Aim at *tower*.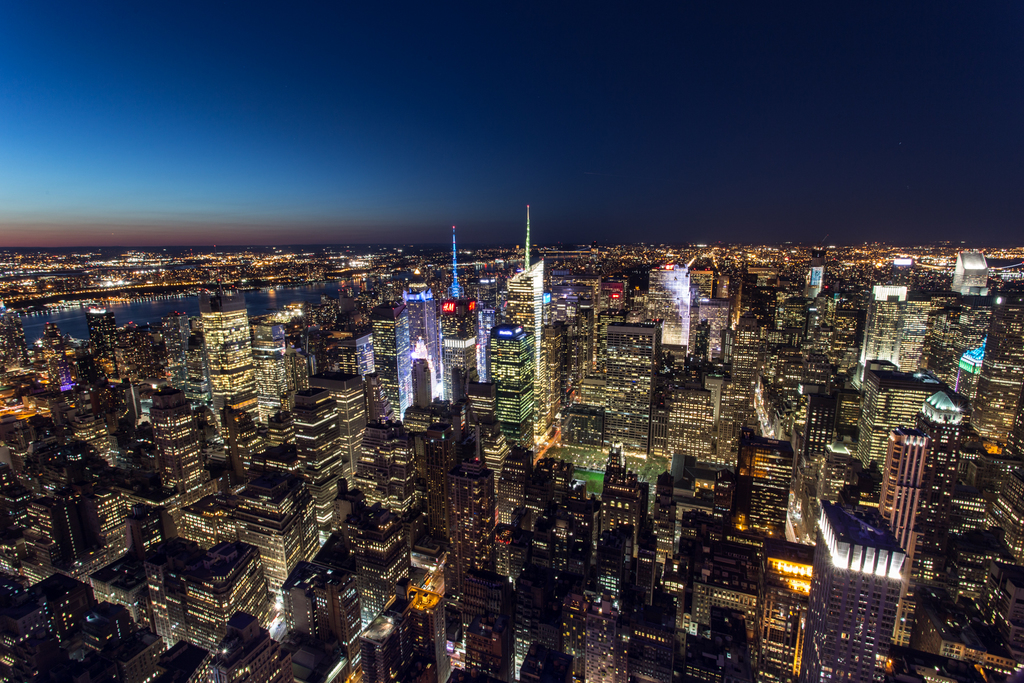
Aimed at region(805, 477, 902, 682).
